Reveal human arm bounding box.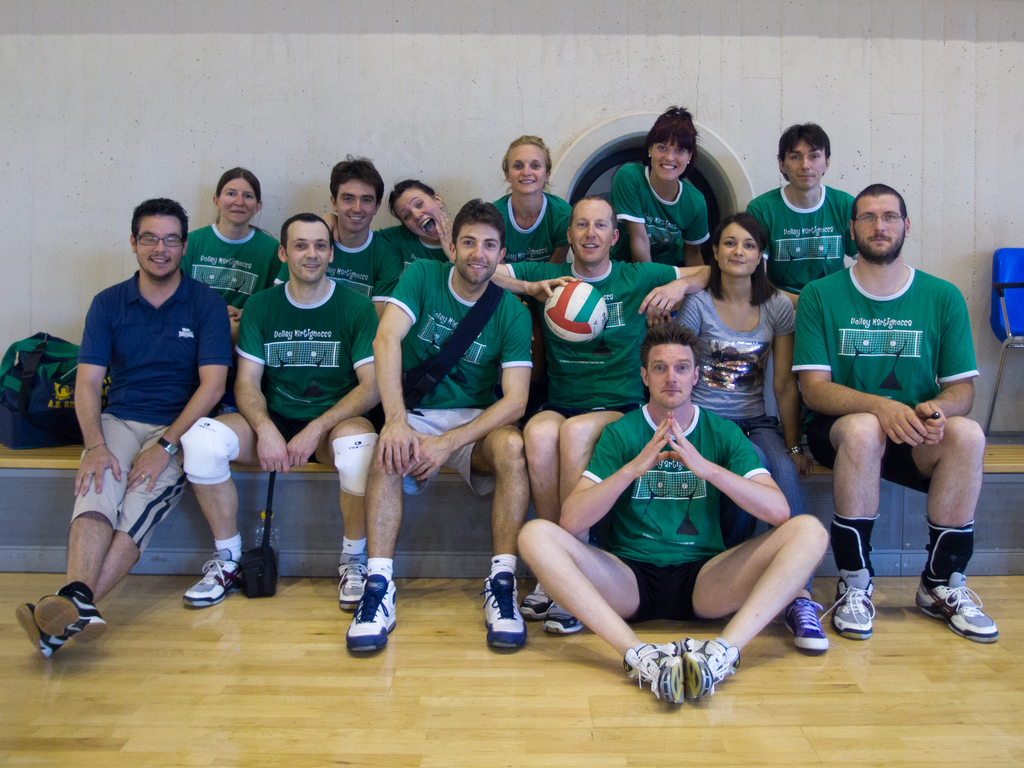
Revealed: {"x1": 661, "y1": 188, "x2": 722, "y2": 281}.
